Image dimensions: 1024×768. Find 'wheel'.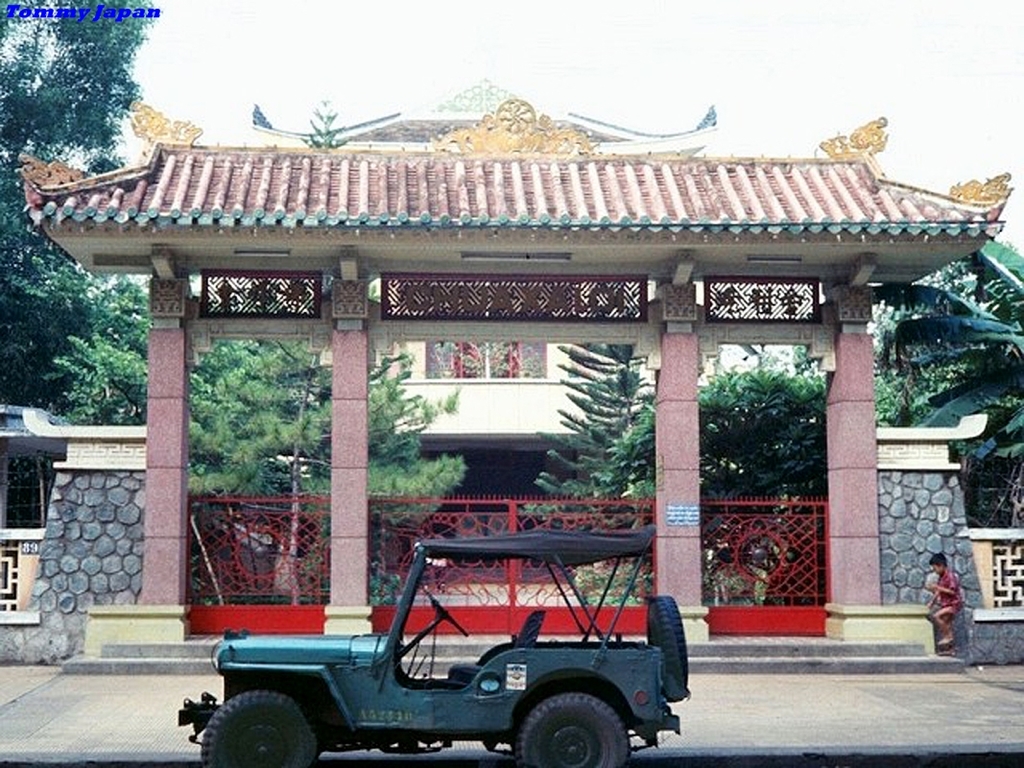
bbox=[517, 691, 631, 766].
